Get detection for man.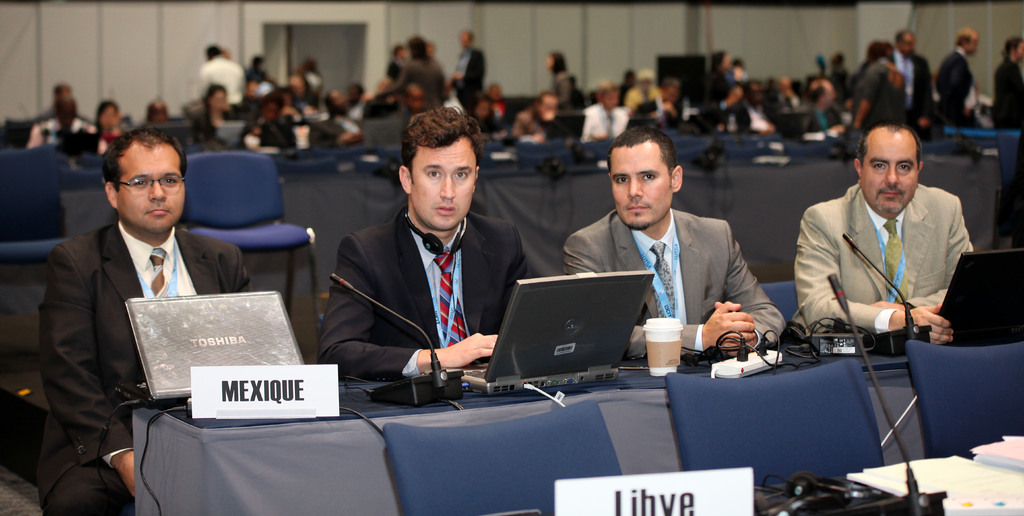
Detection: left=580, top=79, right=630, bottom=142.
